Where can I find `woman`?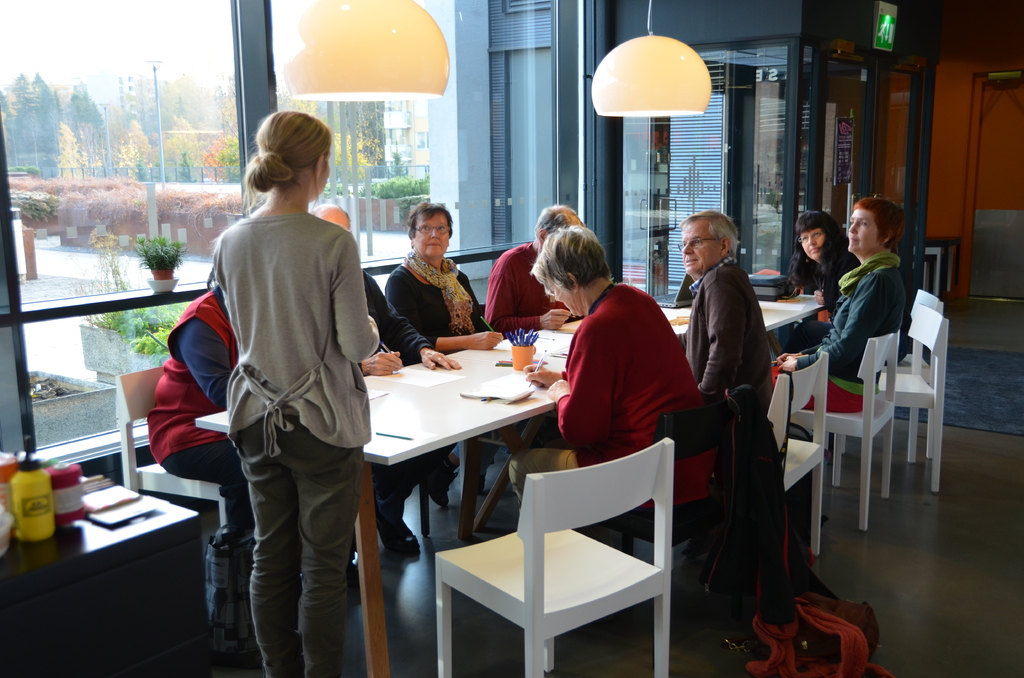
You can find it at left=209, top=109, right=384, bottom=677.
